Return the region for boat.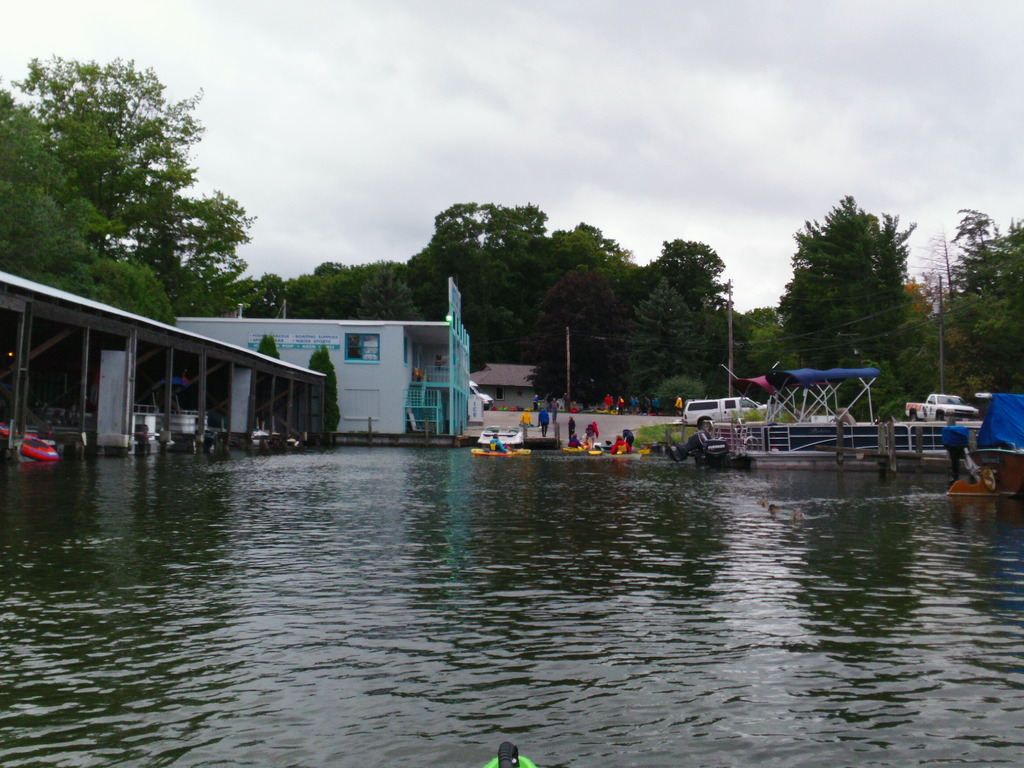
bbox(584, 444, 606, 460).
